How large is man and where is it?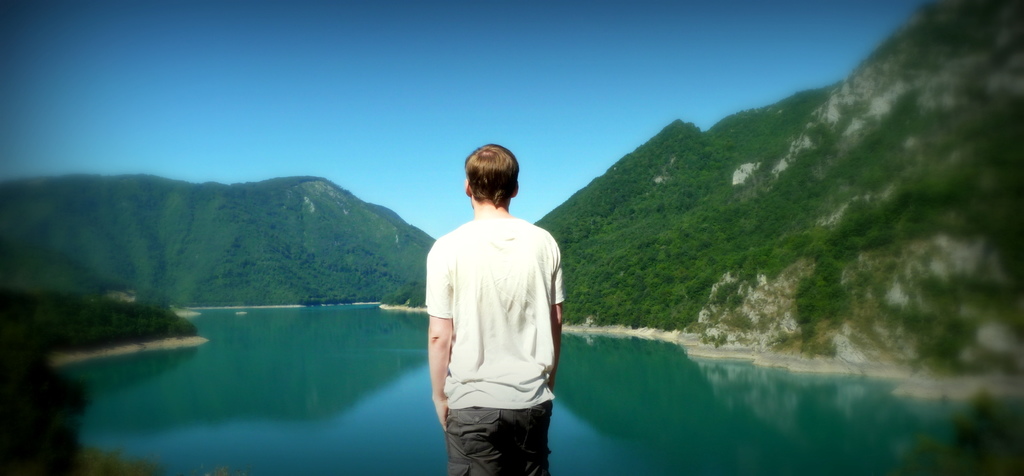
Bounding box: select_region(415, 130, 572, 475).
